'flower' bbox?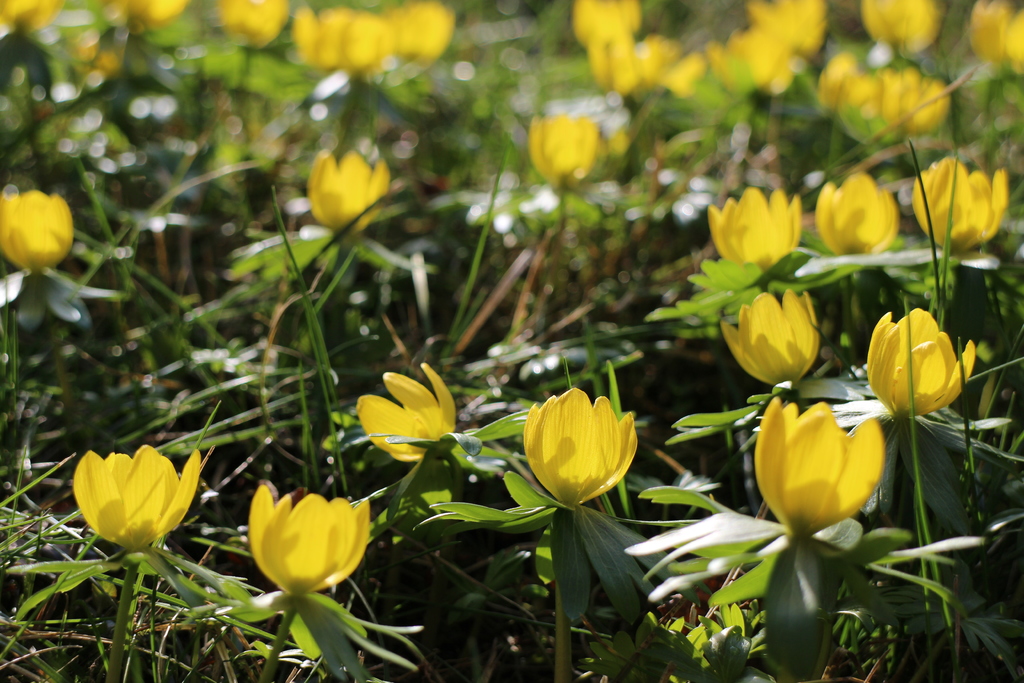
bbox(909, 152, 1011, 252)
